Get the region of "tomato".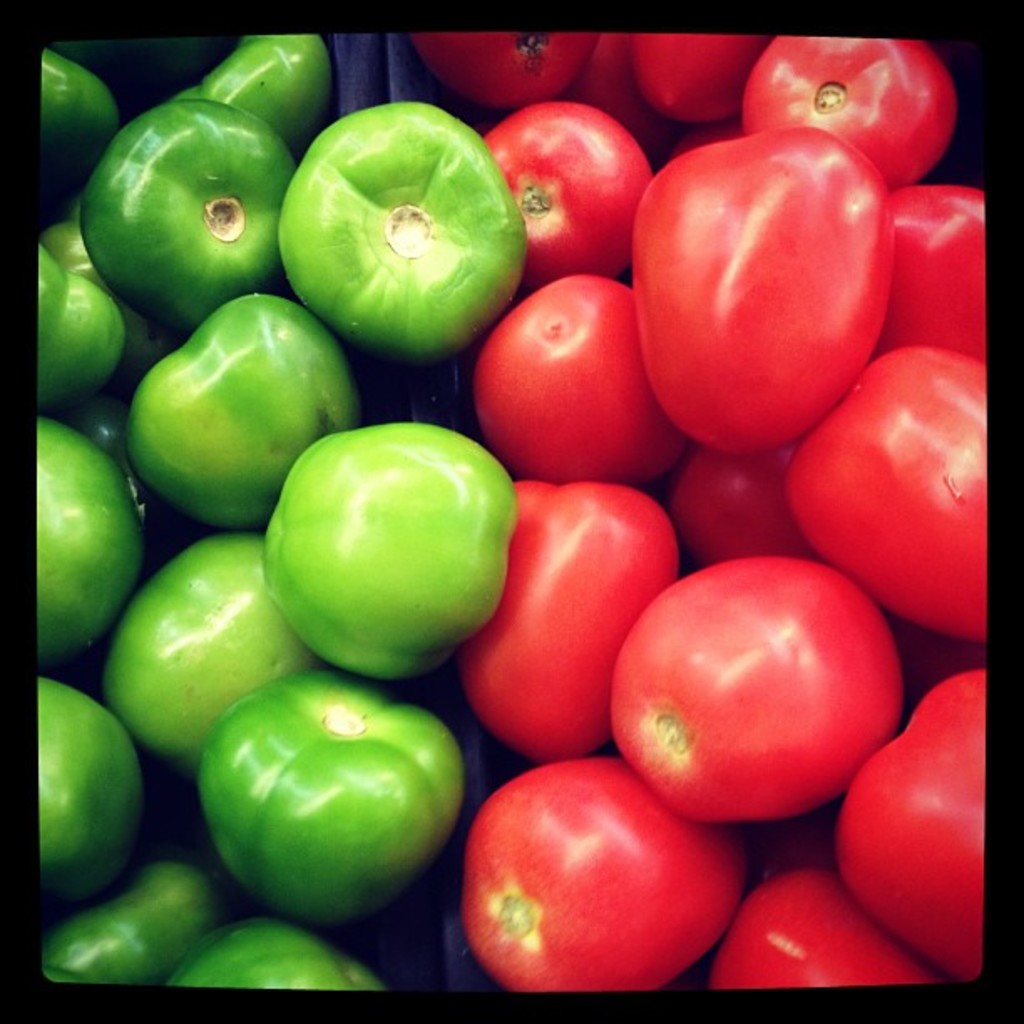
<box>602,557,904,828</box>.
